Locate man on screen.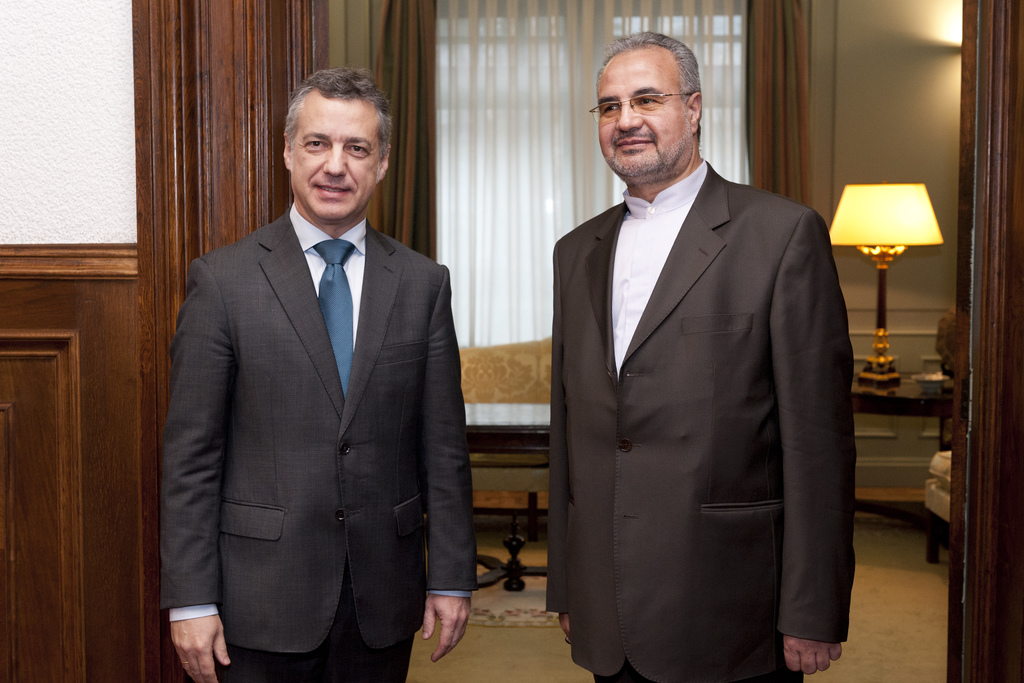
On screen at bbox(163, 67, 478, 682).
